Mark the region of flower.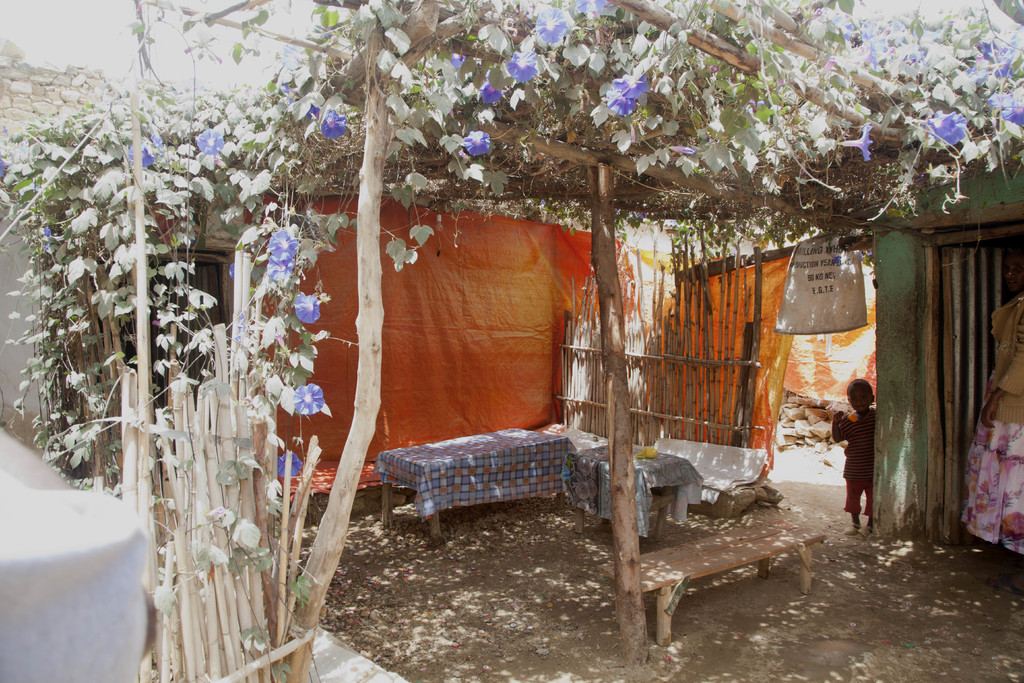
Region: l=820, t=12, r=852, b=37.
